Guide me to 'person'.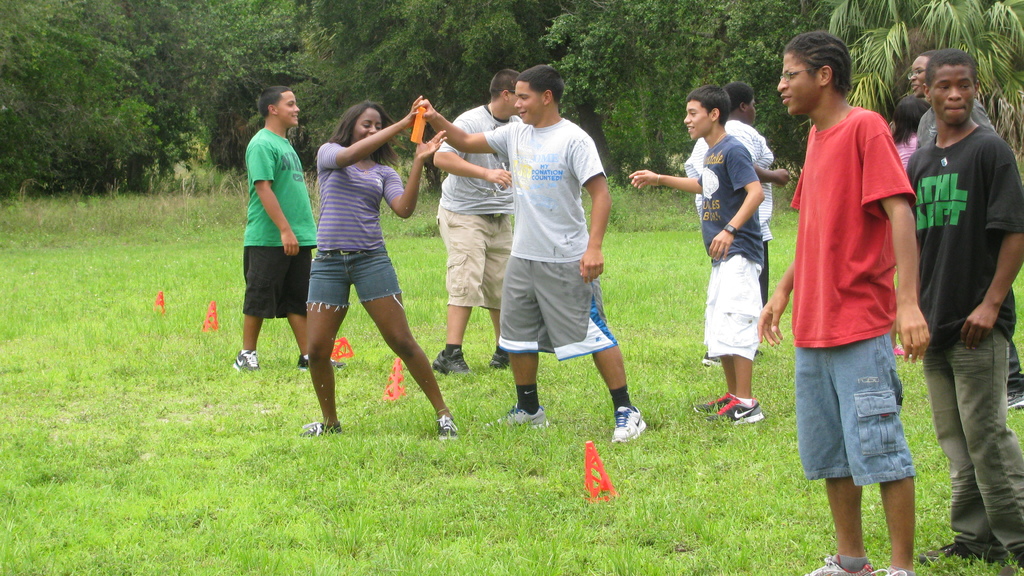
Guidance: [x1=232, y1=83, x2=348, y2=372].
